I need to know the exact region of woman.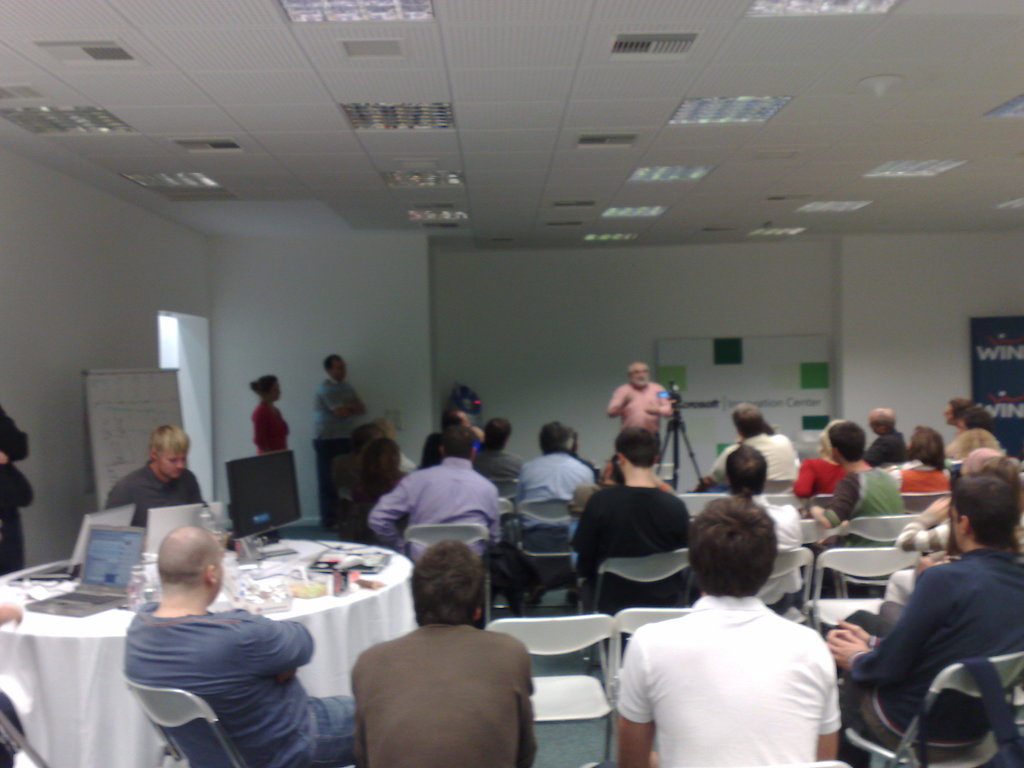
Region: box=[249, 365, 296, 453].
